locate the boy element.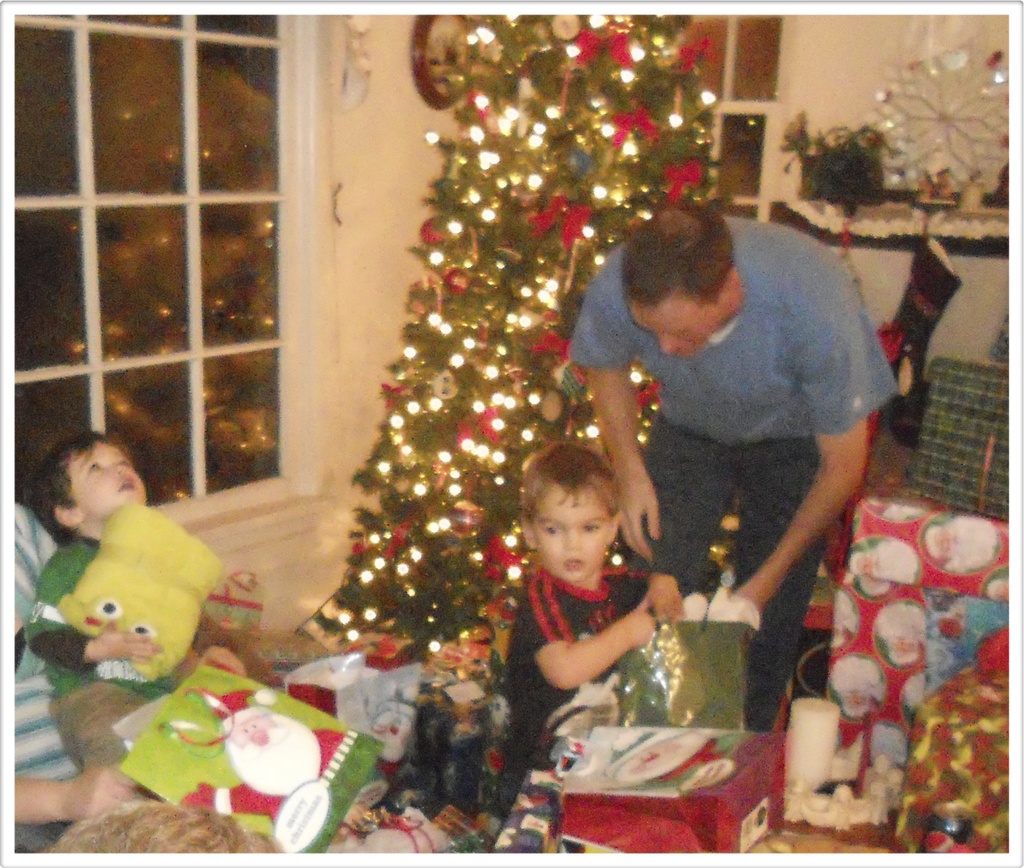
Element bbox: [28,430,179,774].
